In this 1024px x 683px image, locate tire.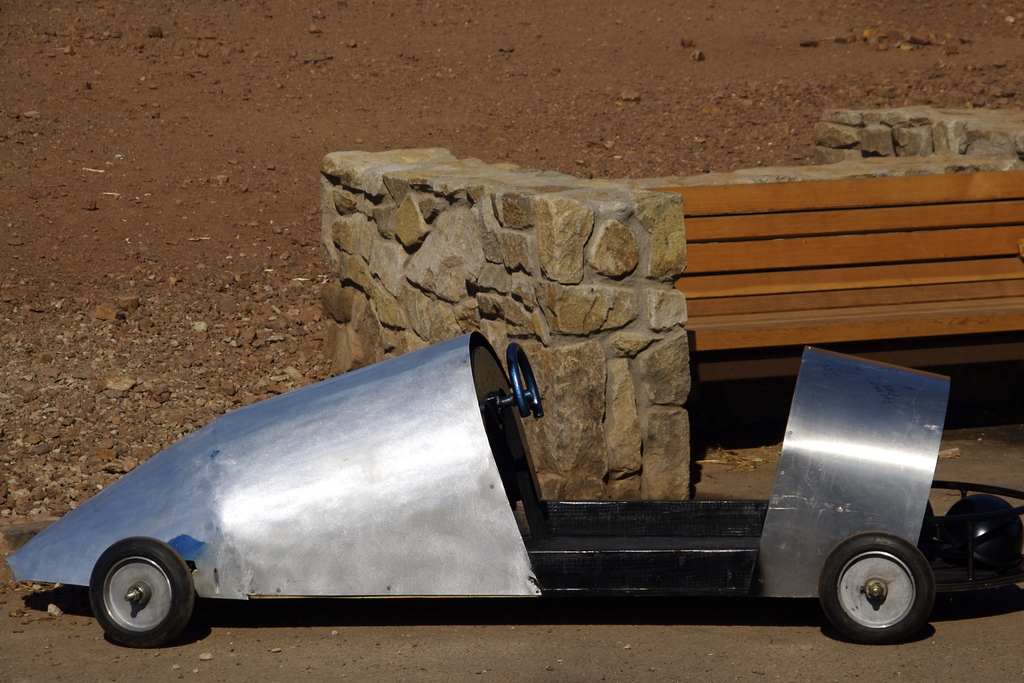
Bounding box: 86,543,195,654.
